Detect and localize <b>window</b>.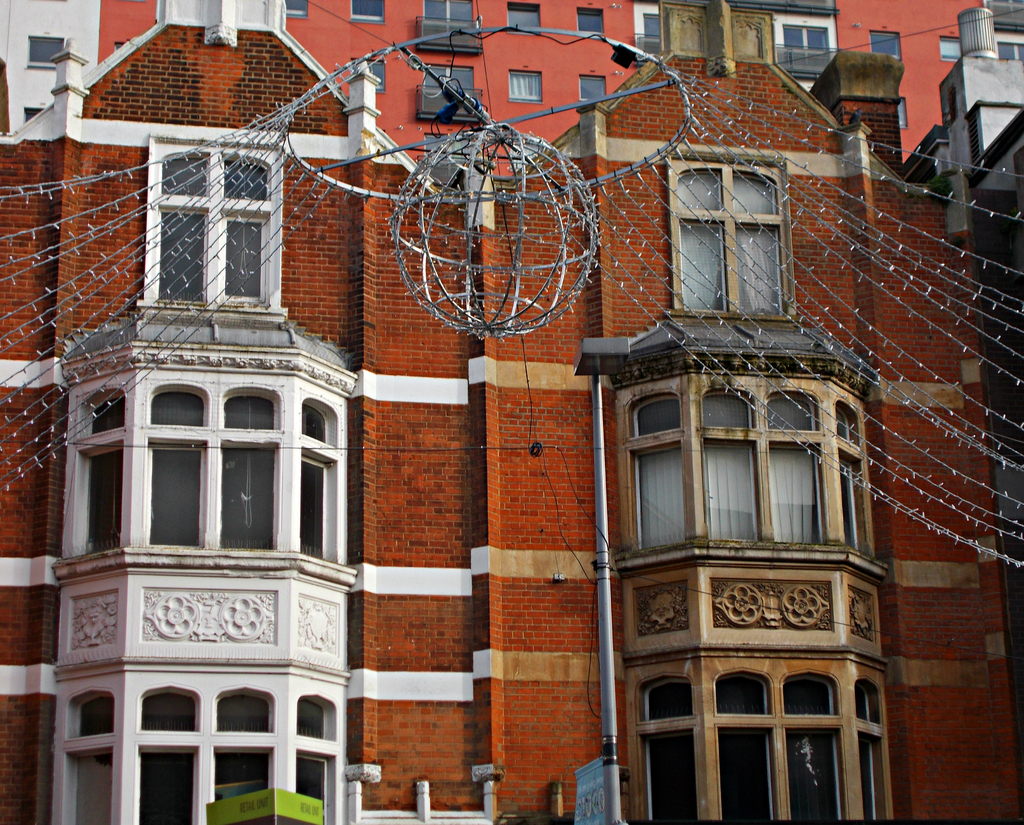
Localized at box=[423, 1, 477, 24].
